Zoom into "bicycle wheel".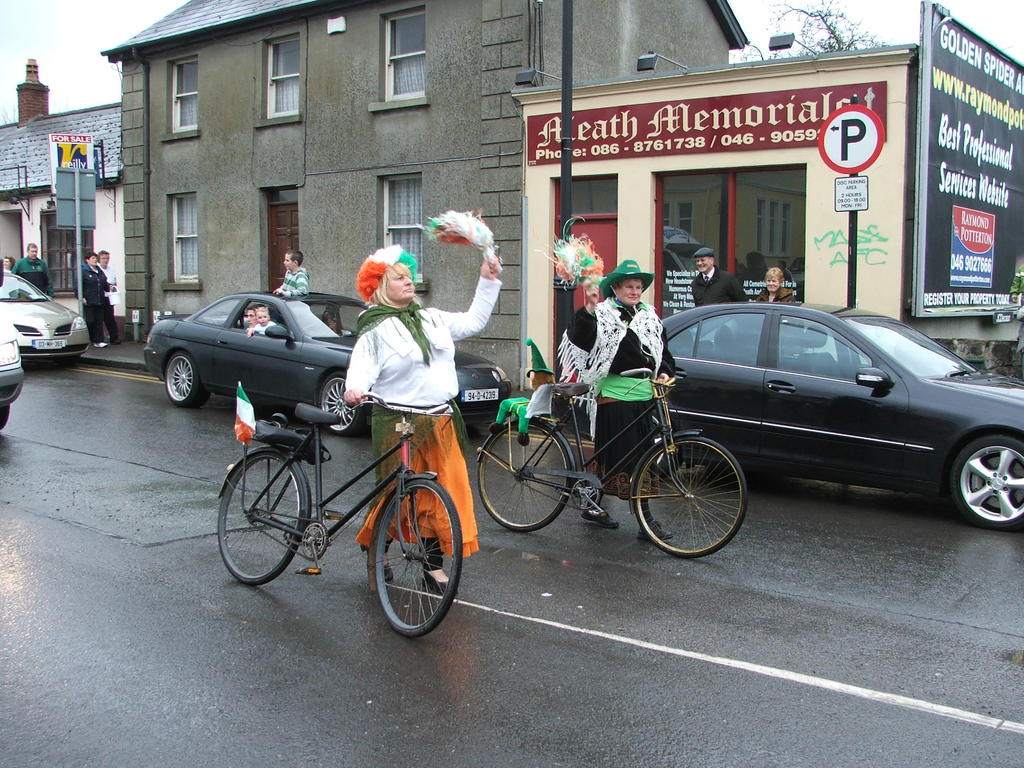
Zoom target: box(634, 436, 747, 557).
